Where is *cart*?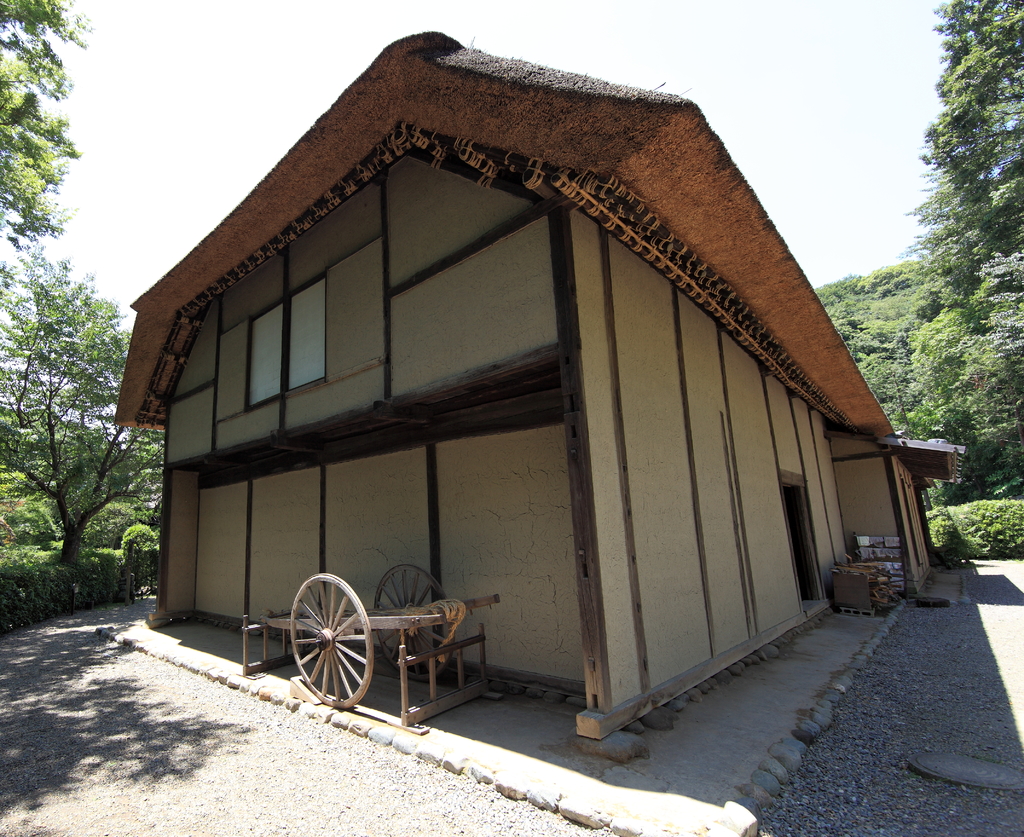
{"left": 267, "top": 565, "right": 501, "bottom": 706}.
